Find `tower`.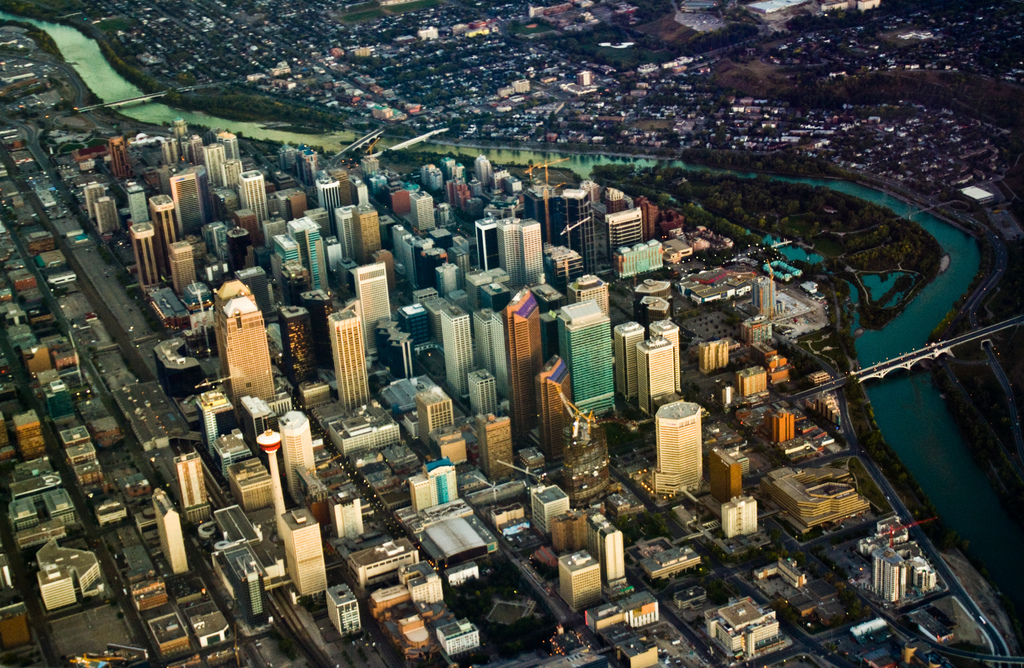
select_region(559, 543, 605, 615).
